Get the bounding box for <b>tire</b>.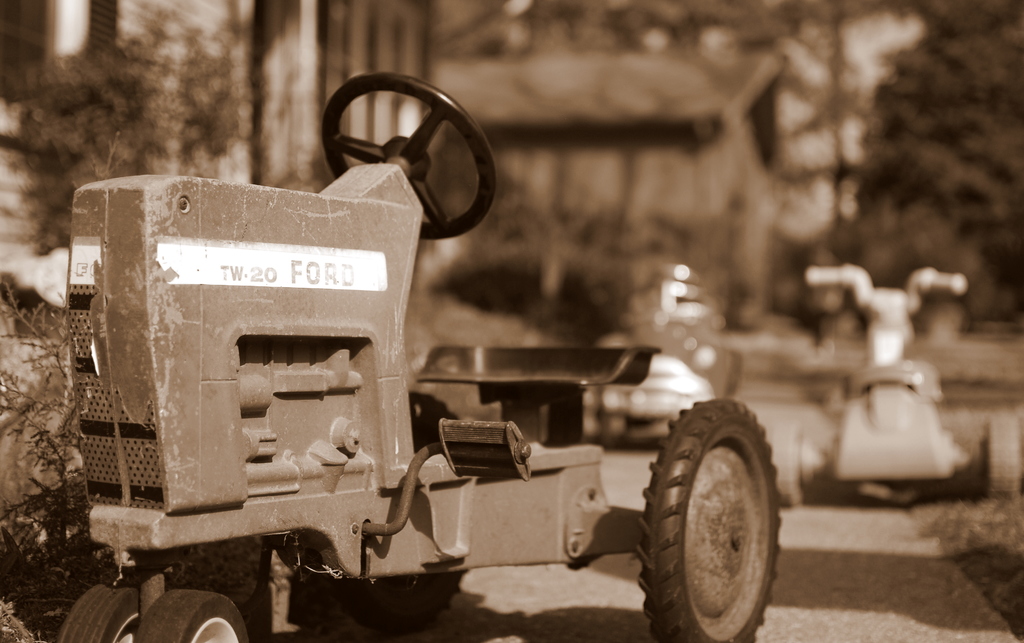
(x1=330, y1=558, x2=473, y2=630).
